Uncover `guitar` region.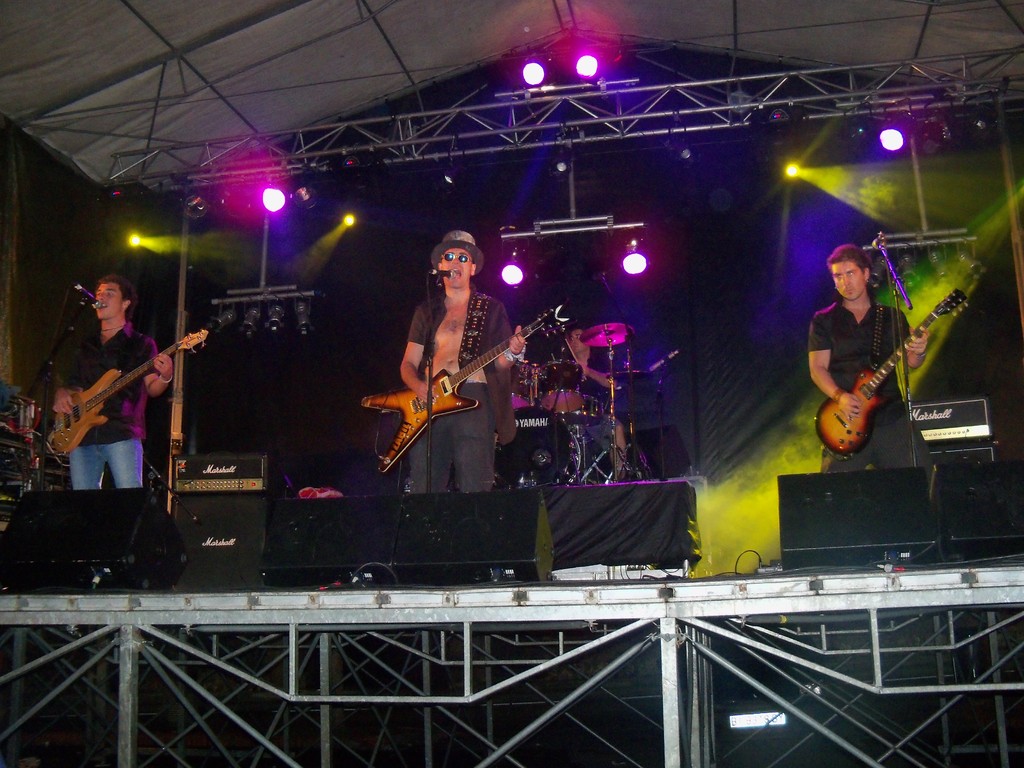
Uncovered: [left=56, top=331, right=209, bottom=452].
